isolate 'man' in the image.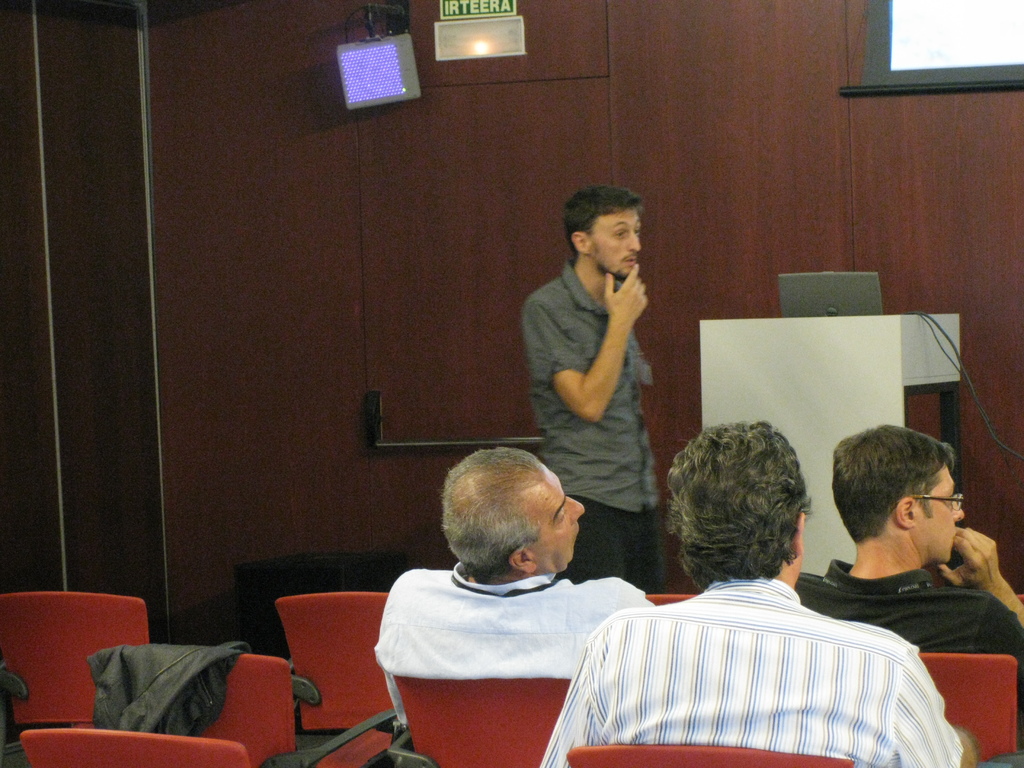
Isolated region: locate(369, 449, 653, 725).
